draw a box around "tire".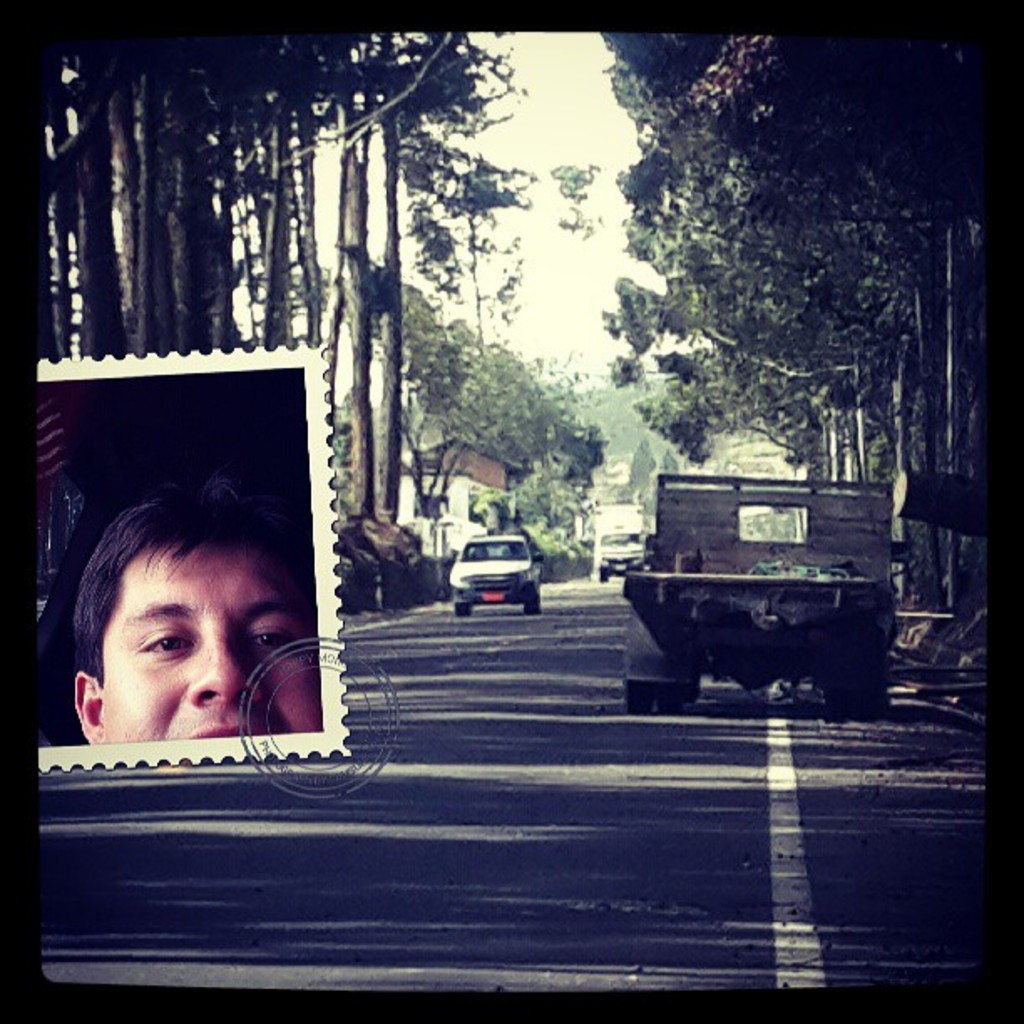
<bbox>820, 634, 897, 718</bbox>.
